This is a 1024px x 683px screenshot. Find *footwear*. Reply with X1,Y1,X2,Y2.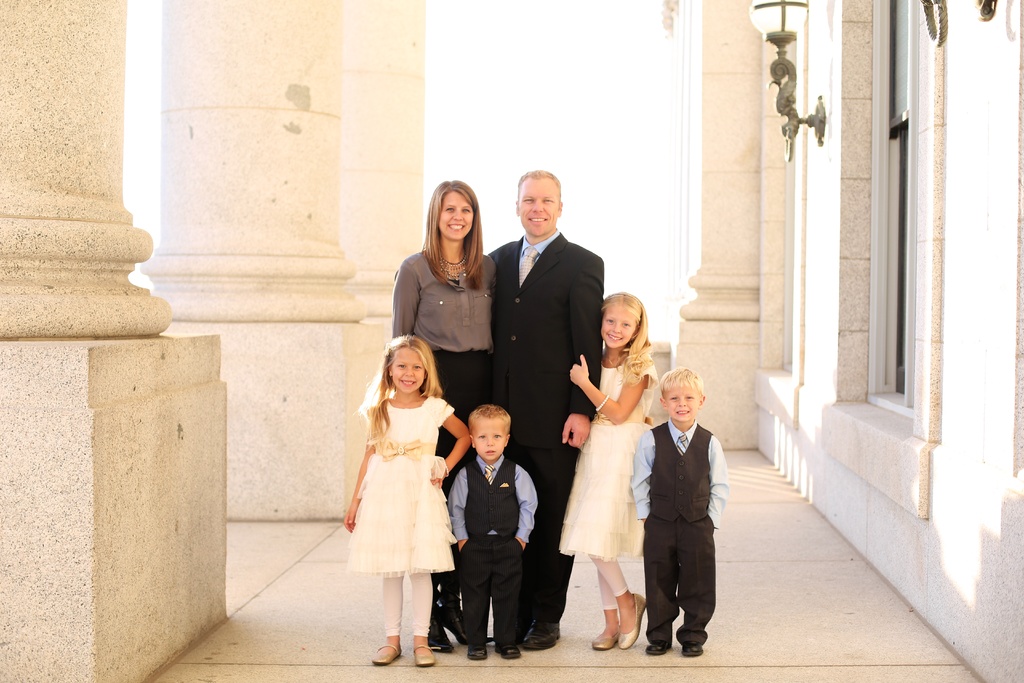
591,635,612,651.
